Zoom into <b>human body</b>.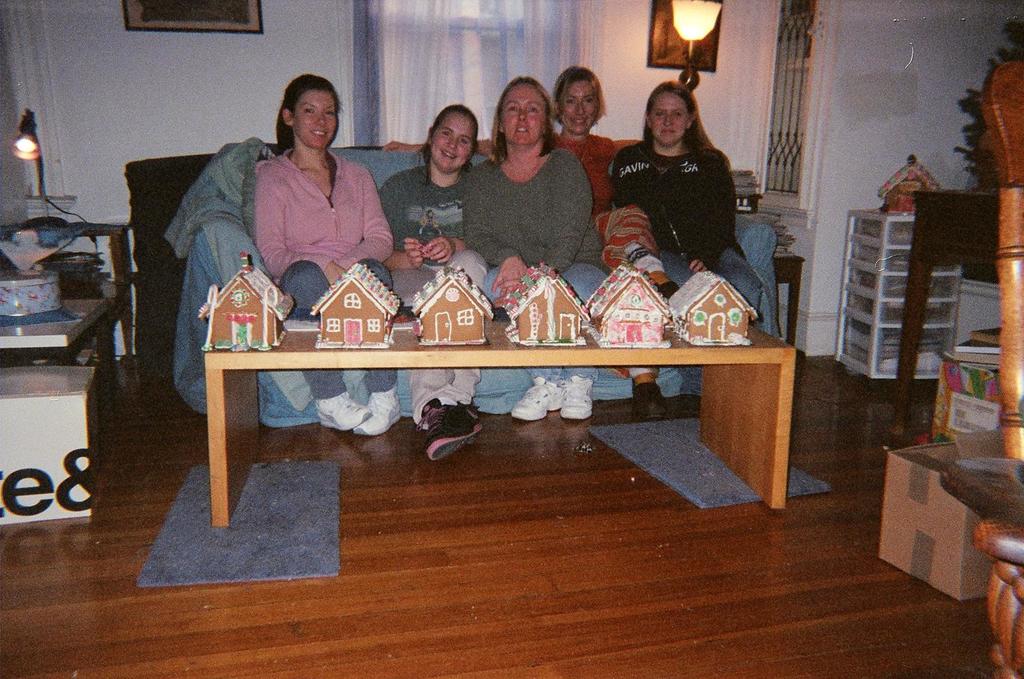
Zoom target: {"x1": 376, "y1": 164, "x2": 467, "y2": 456}.
